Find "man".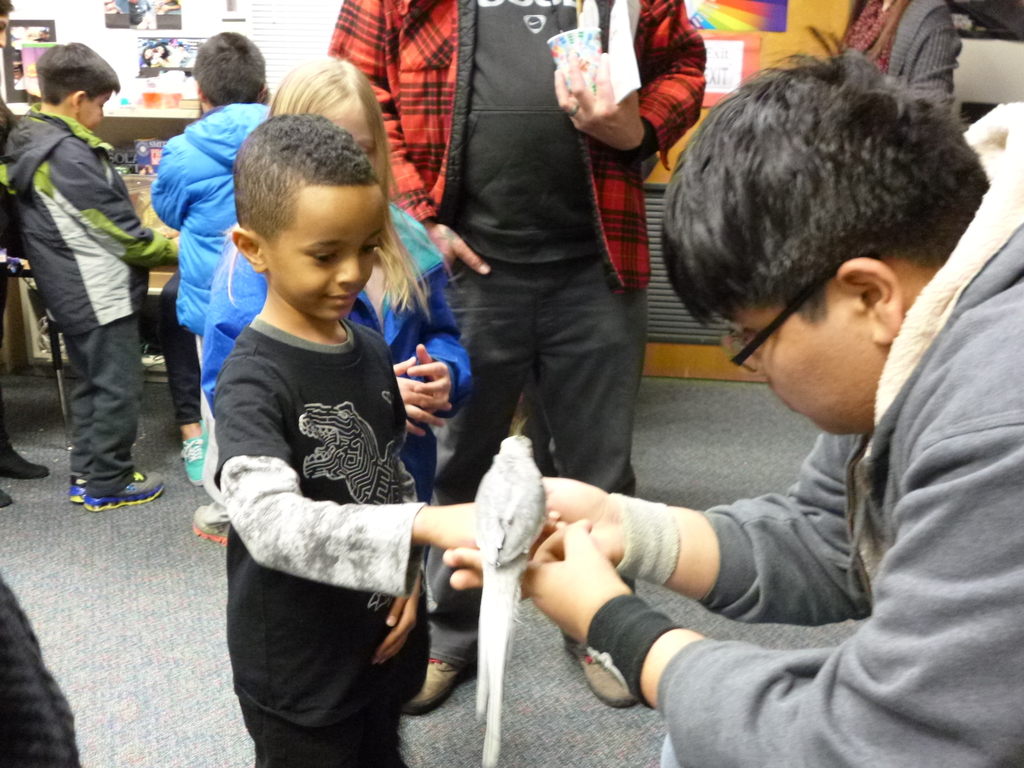
324 0 707 714.
